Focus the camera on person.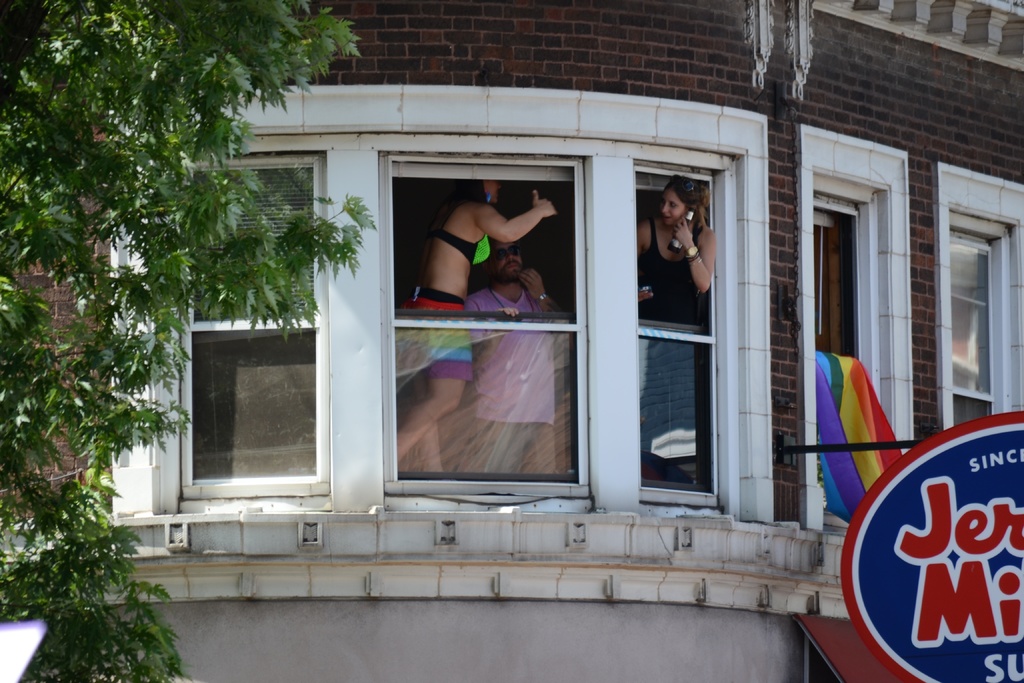
Focus region: (467,238,564,473).
